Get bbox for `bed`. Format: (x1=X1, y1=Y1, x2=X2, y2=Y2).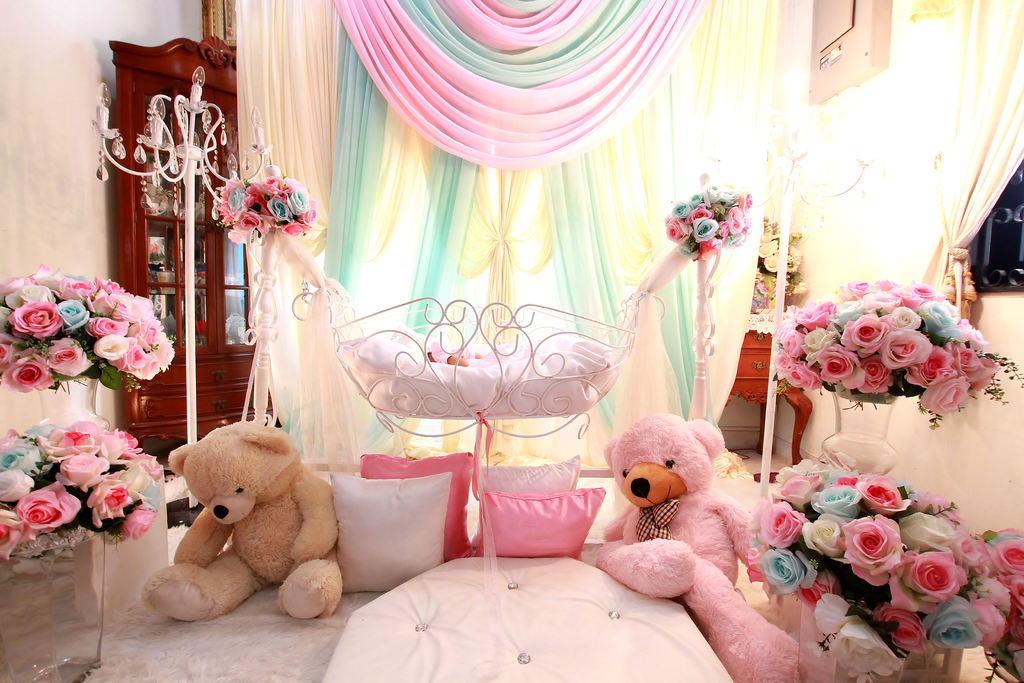
(x1=104, y1=119, x2=892, y2=680).
